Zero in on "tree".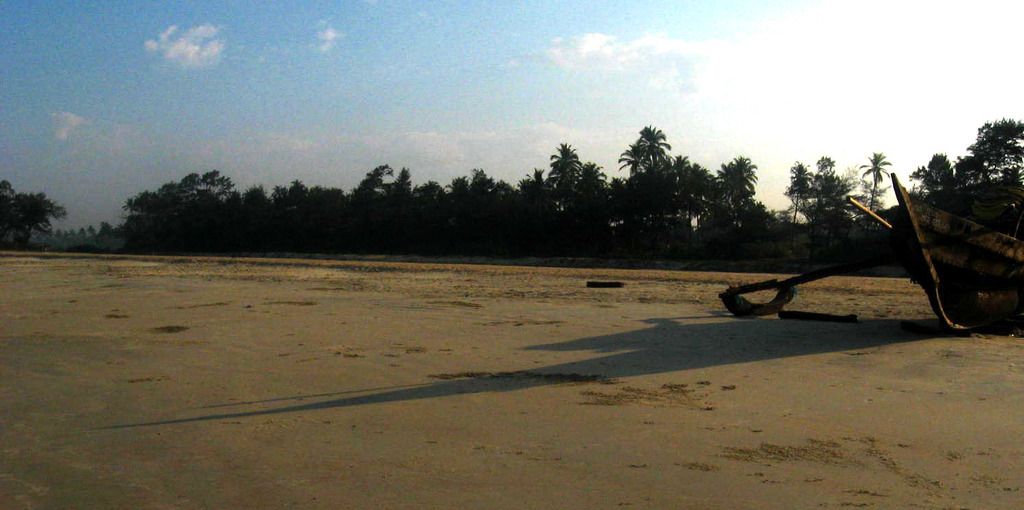
Zeroed in: region(388, 165, 418, 253).
